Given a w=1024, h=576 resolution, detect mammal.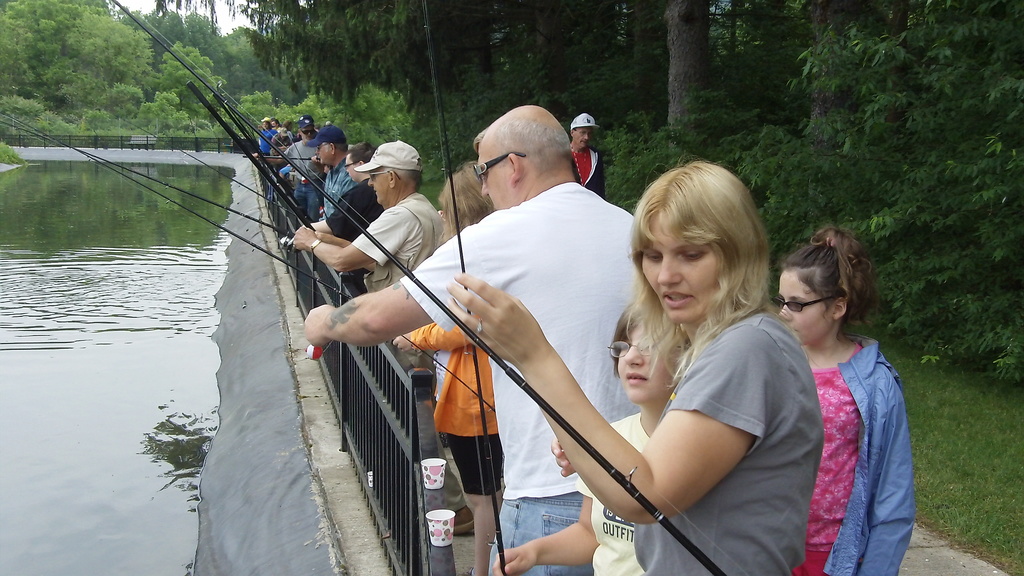
select_region(492, 285, 699, 575).
